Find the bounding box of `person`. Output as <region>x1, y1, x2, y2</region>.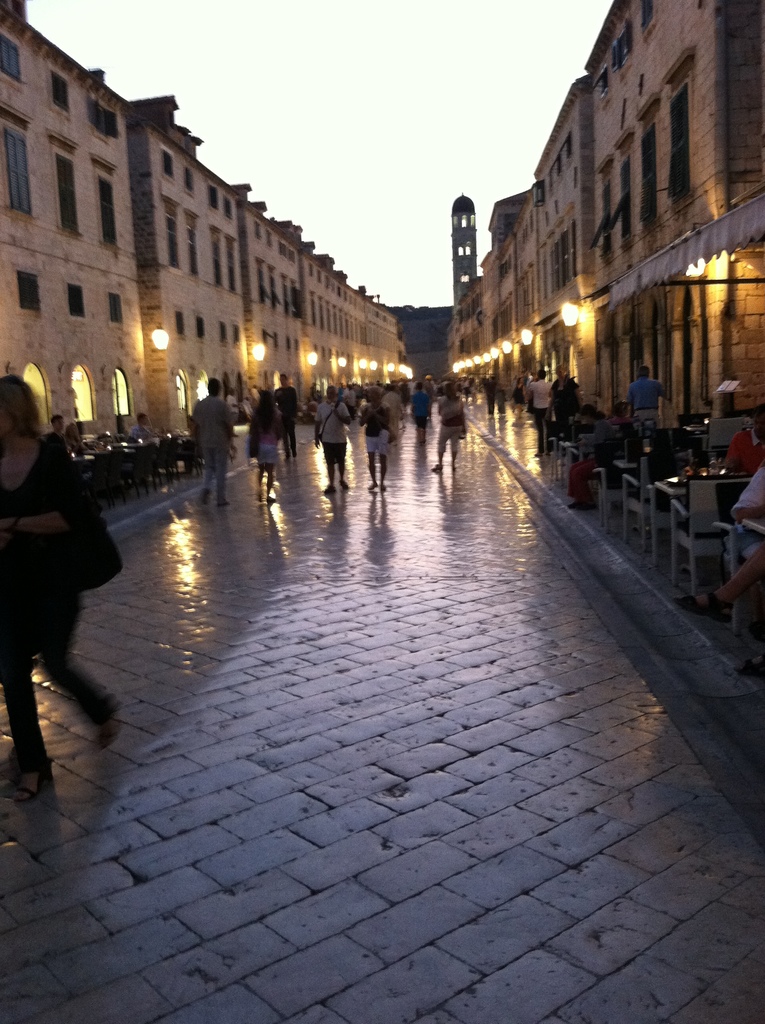
<region>0, 378, 110, 777</region>.
